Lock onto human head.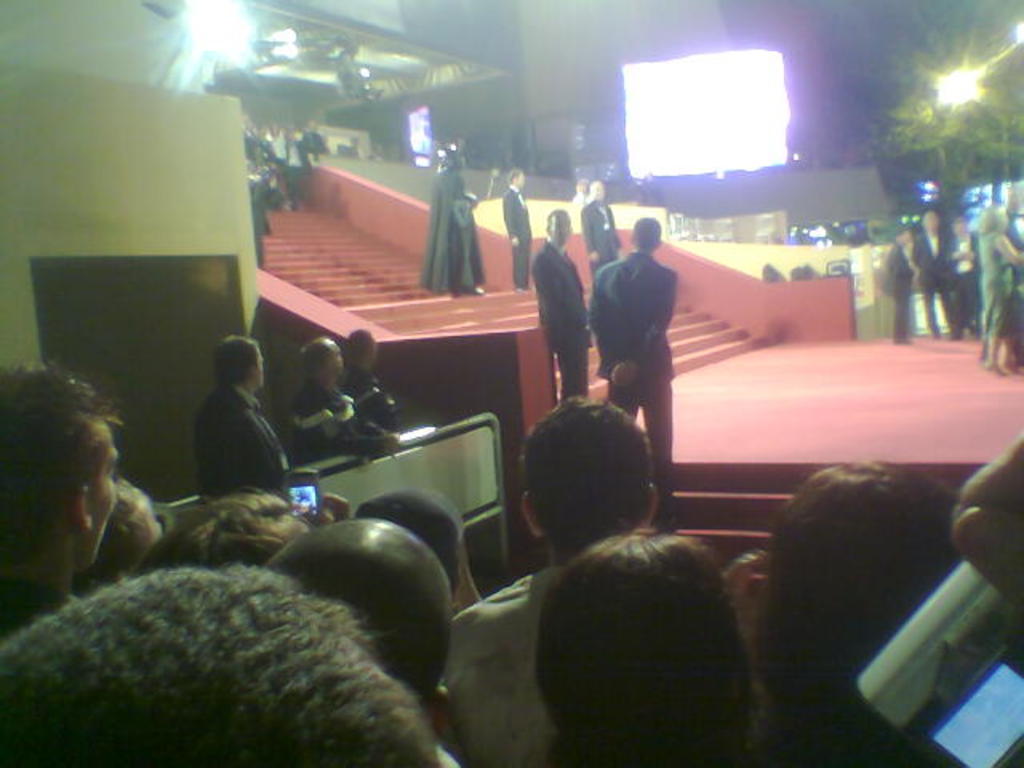
Locked: <bbox>541, 210, 574, 250</bbox>.
